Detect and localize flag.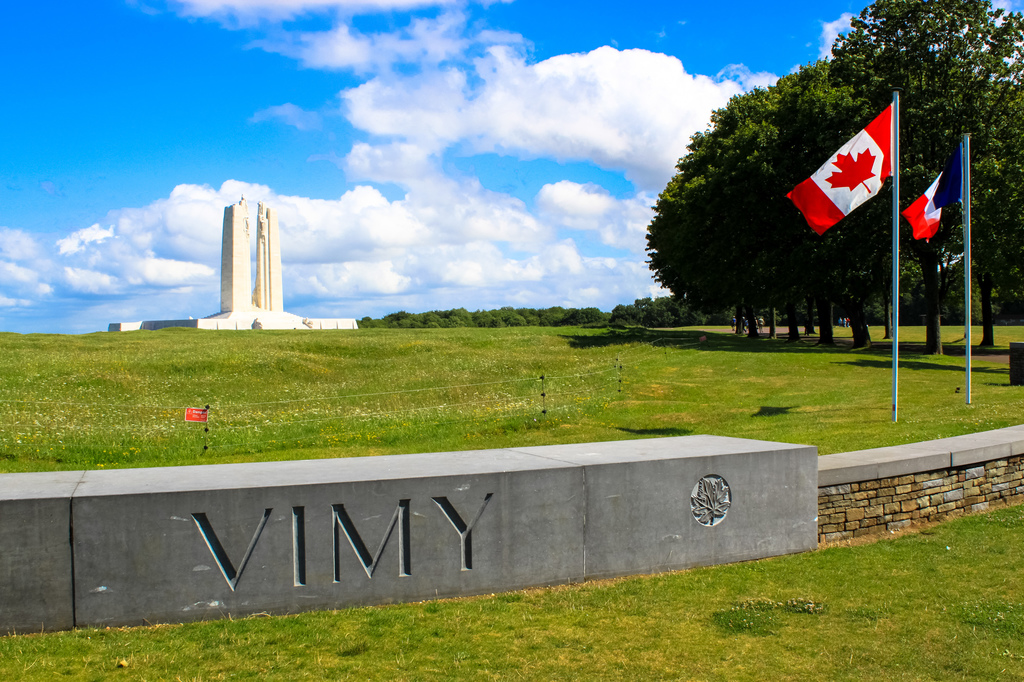
Localized at bbox(899, 143, 961, 251).
